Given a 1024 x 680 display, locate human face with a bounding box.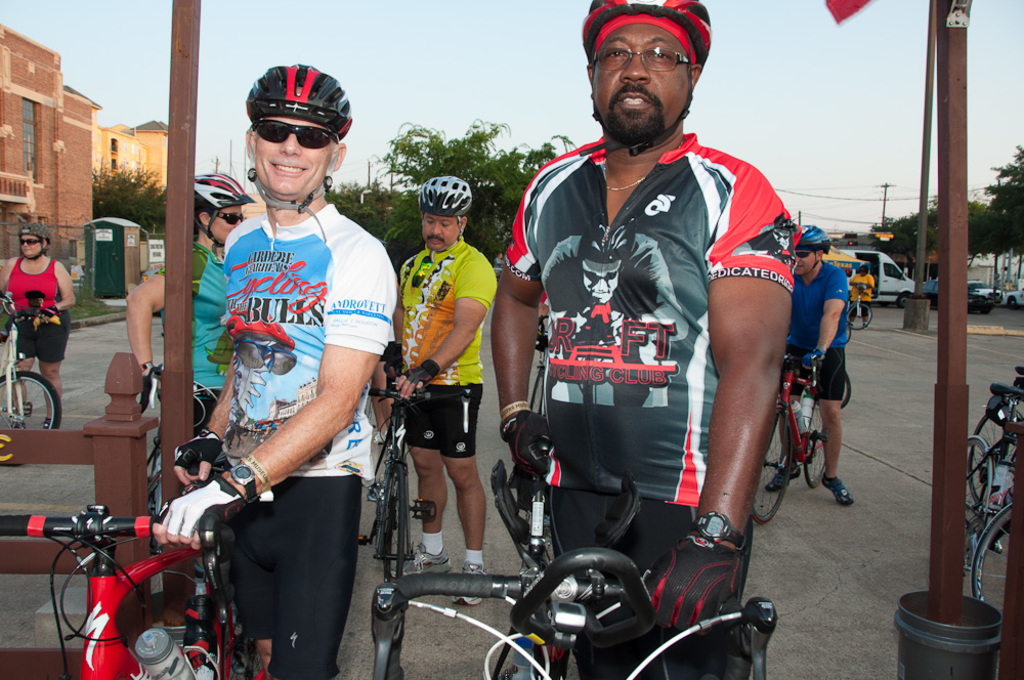
Located: 23/235/42/256.
